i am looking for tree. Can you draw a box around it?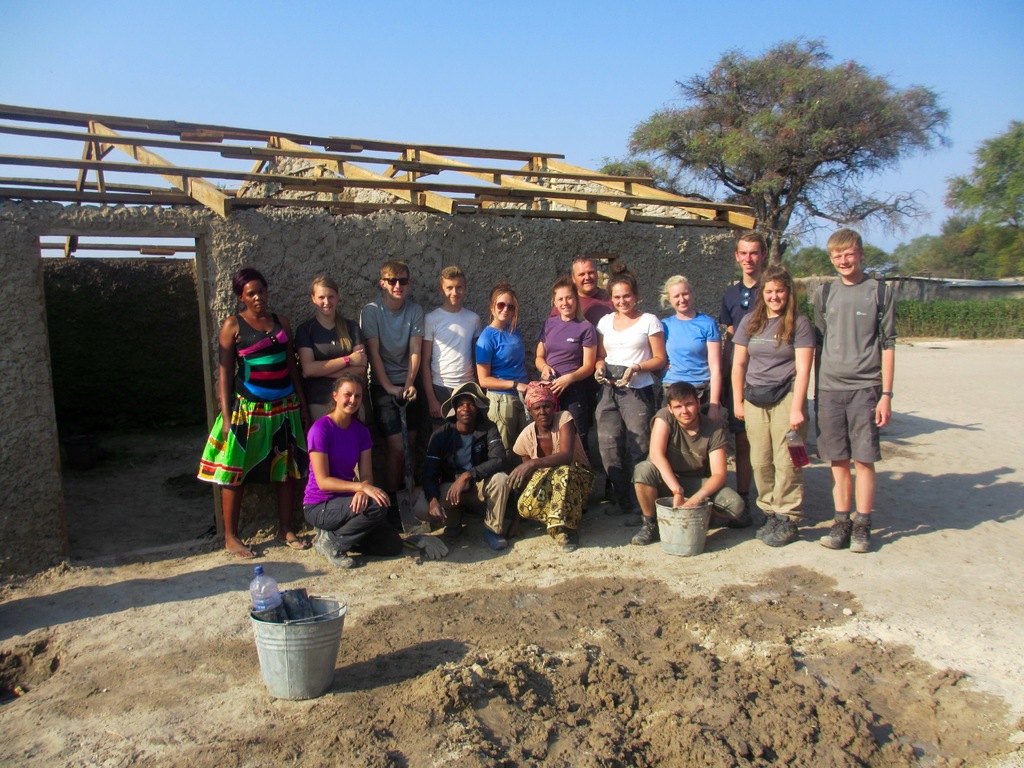
Sure, the bounding box is bbox=(773, 118, 1023, 346).
